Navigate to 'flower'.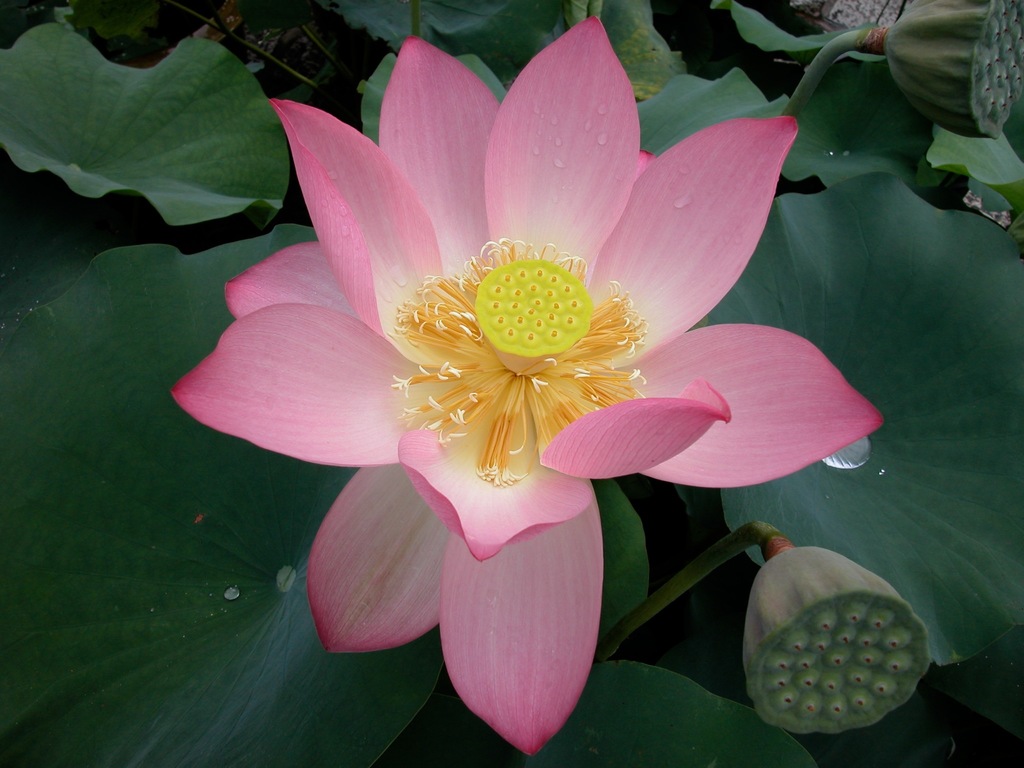
Navigation target: <bbox>163, 13, 865, 663</bbox>.
